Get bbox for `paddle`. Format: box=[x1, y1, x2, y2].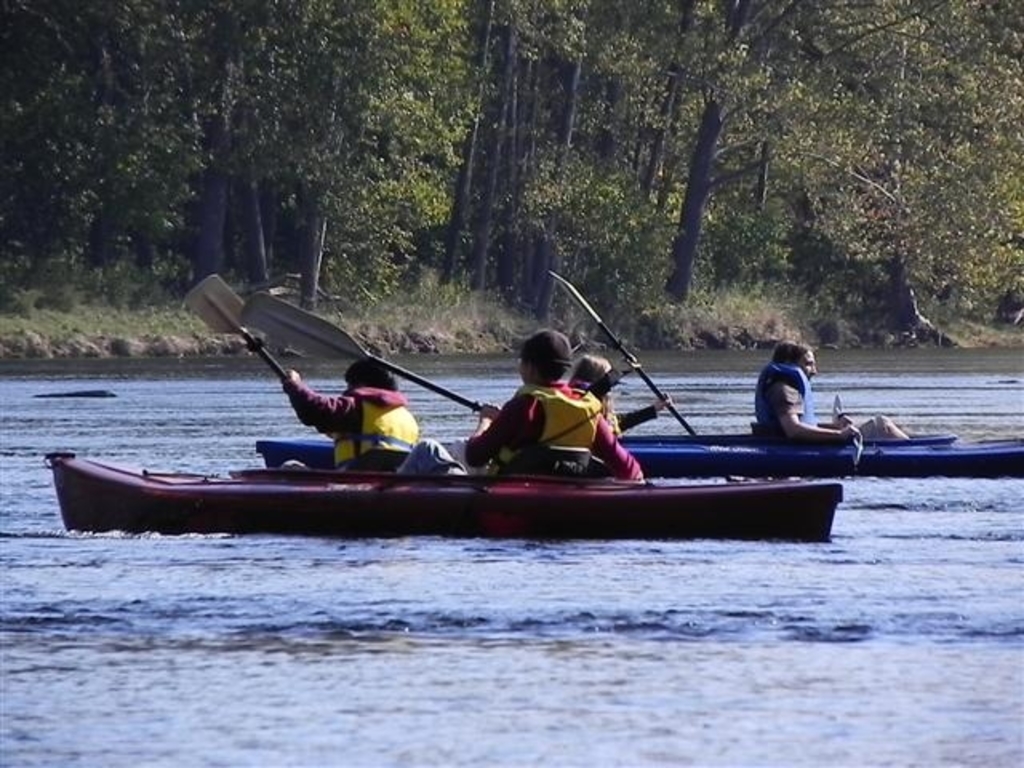
box=[245, 291, 485, 413].
